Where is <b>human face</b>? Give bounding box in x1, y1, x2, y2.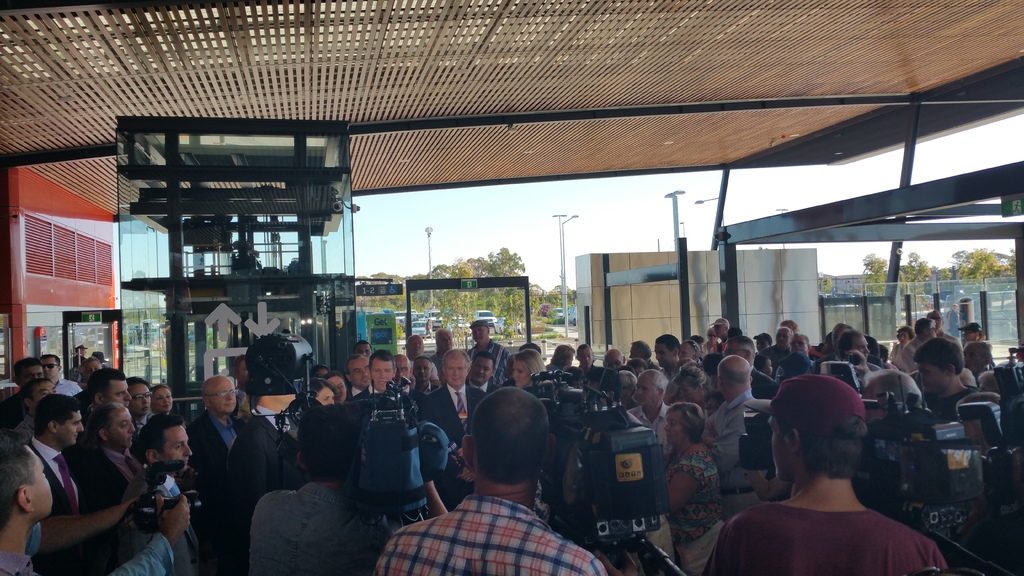
22, 367, 43, 383.
